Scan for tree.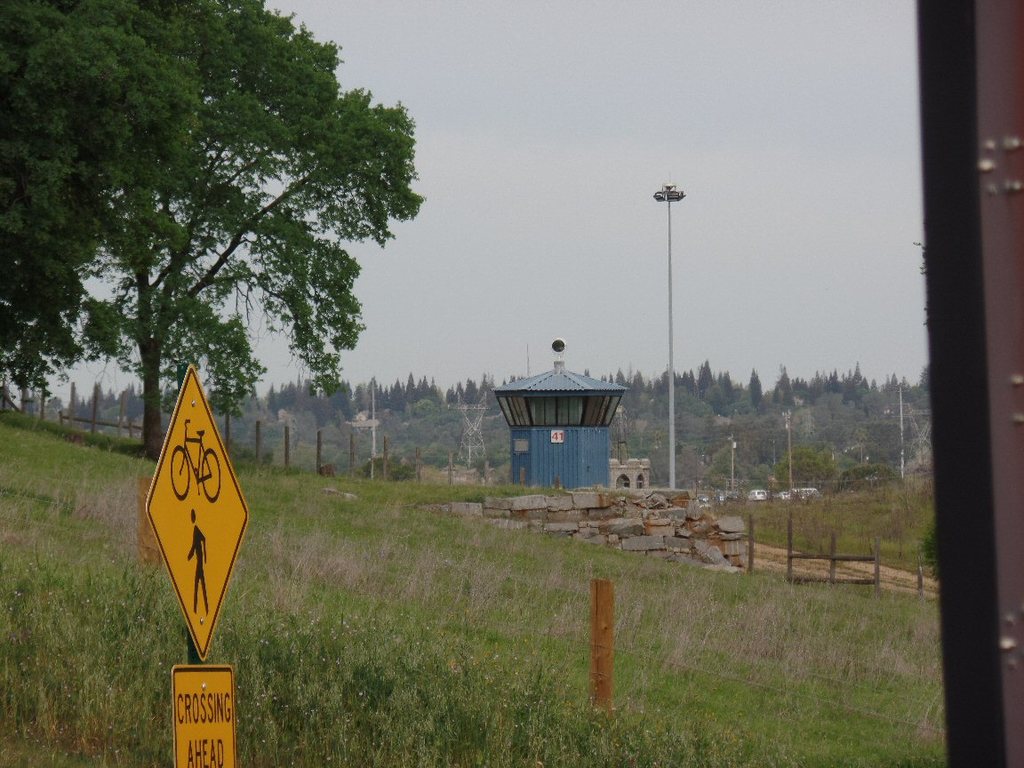
Scan result: [79,373,106,439].
